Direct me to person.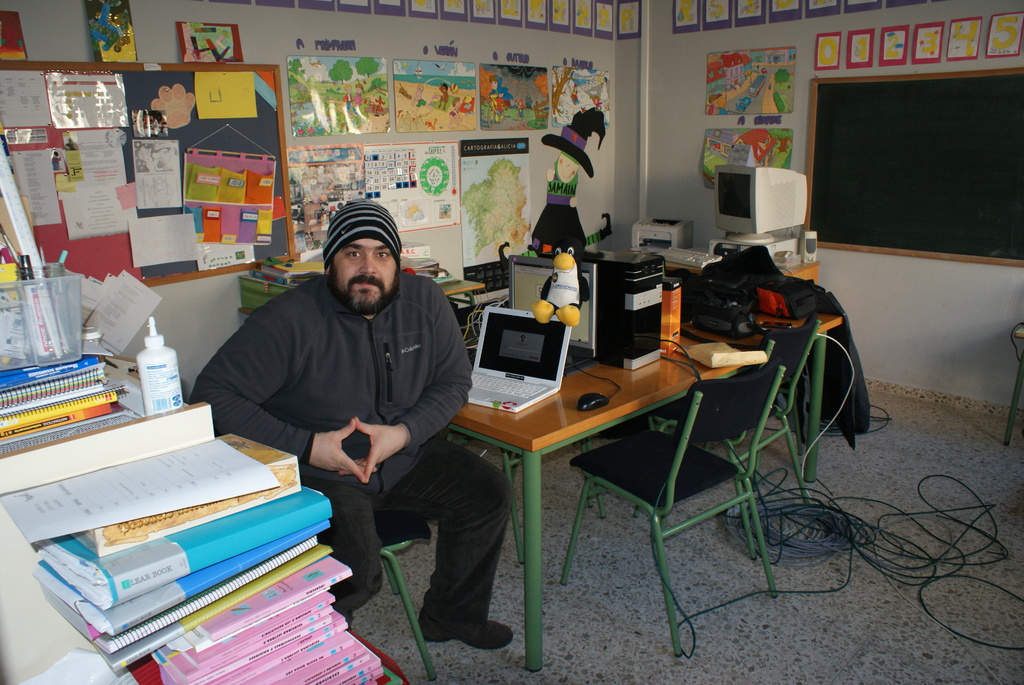
Direction: {"left": 185, "top": 193, "right": 515, "bottom": 653}.
